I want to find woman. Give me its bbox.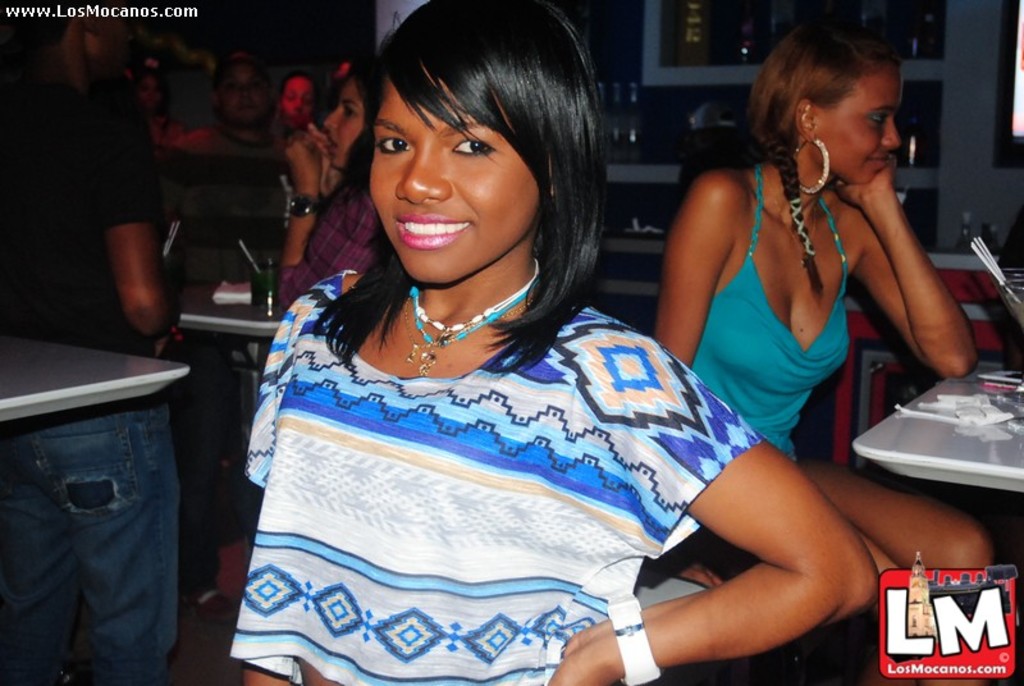
left=284, top=64, right=387, bottom=306.
